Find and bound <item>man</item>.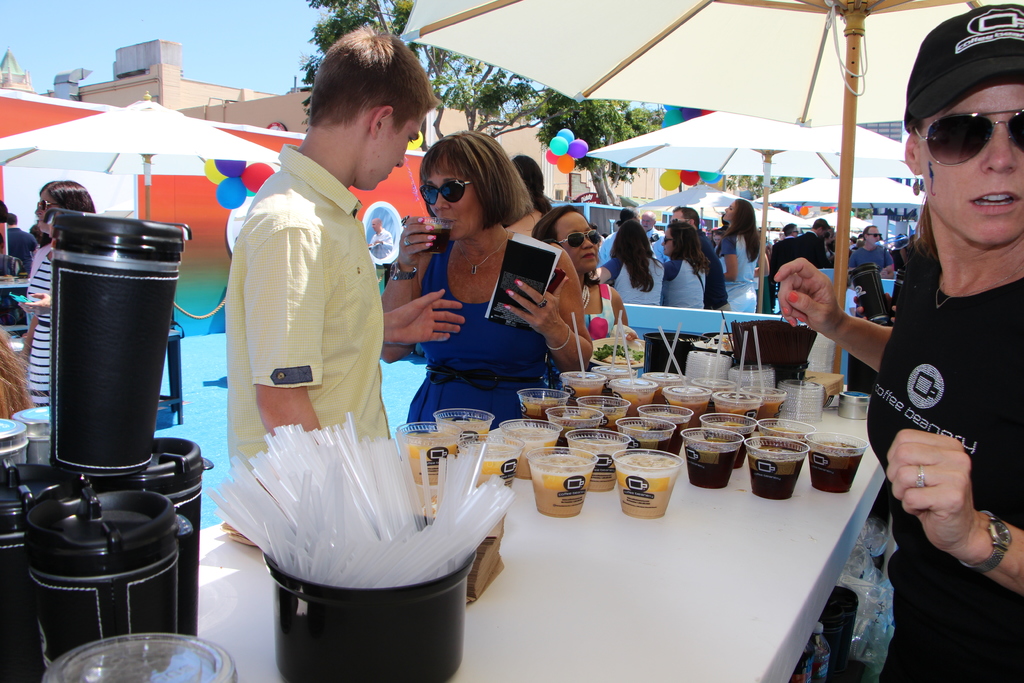
Bound: Rect(787, 215, 831, 273).
